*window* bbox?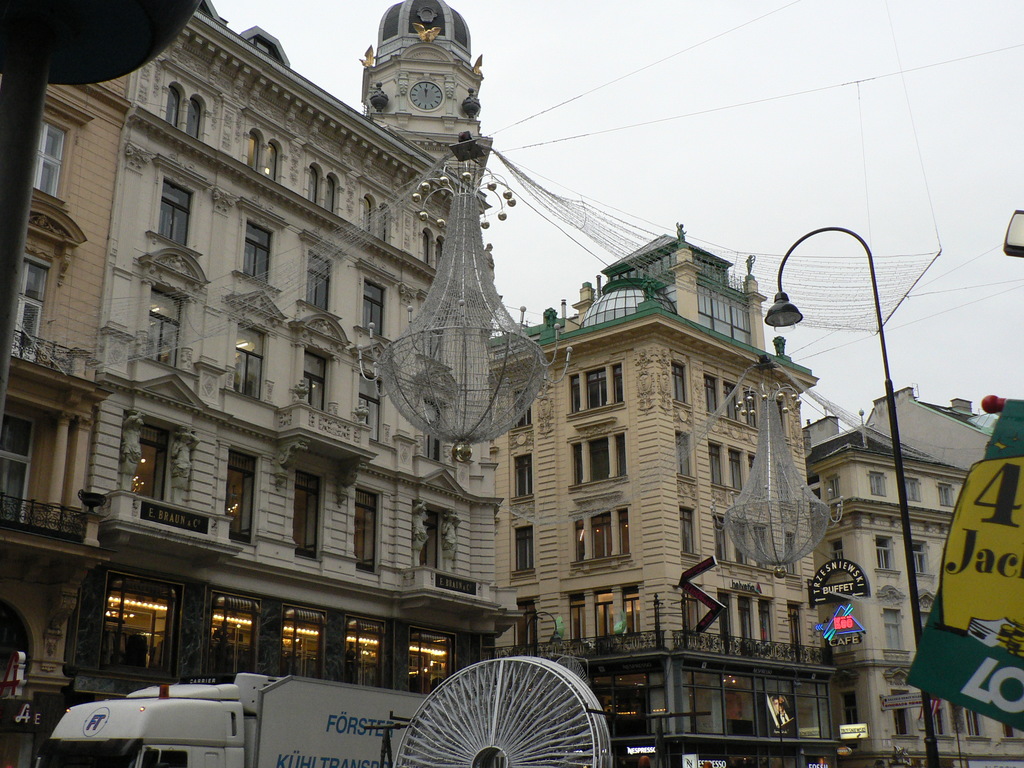
<bbox>784, 599, 806, 656</bbox>
